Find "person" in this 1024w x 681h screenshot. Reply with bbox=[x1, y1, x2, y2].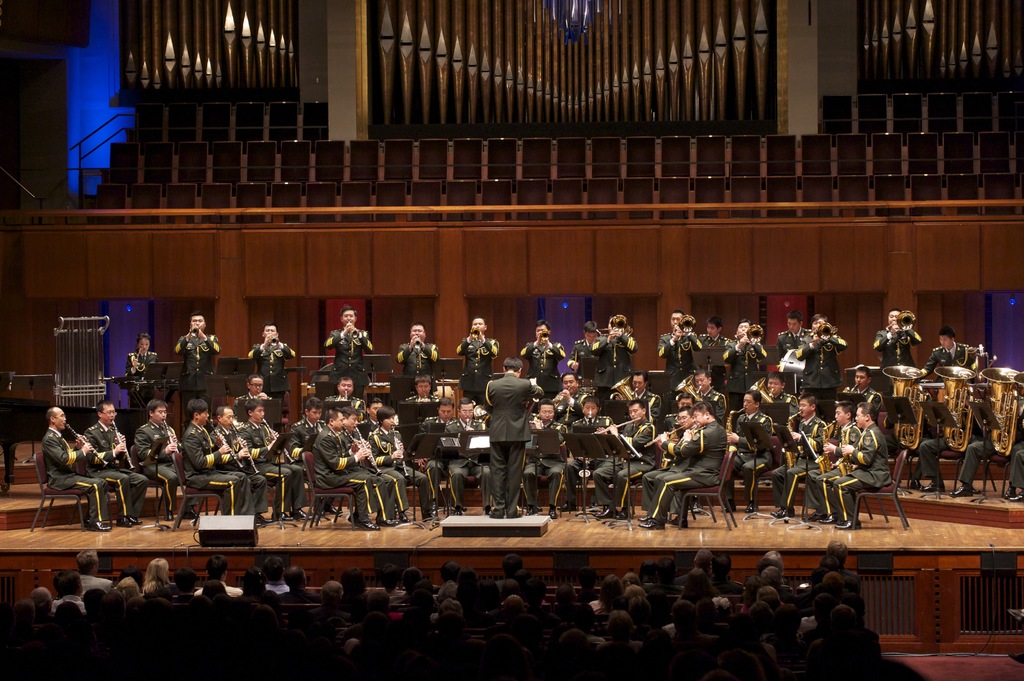
bbox=[247, 406, 308, 520].
